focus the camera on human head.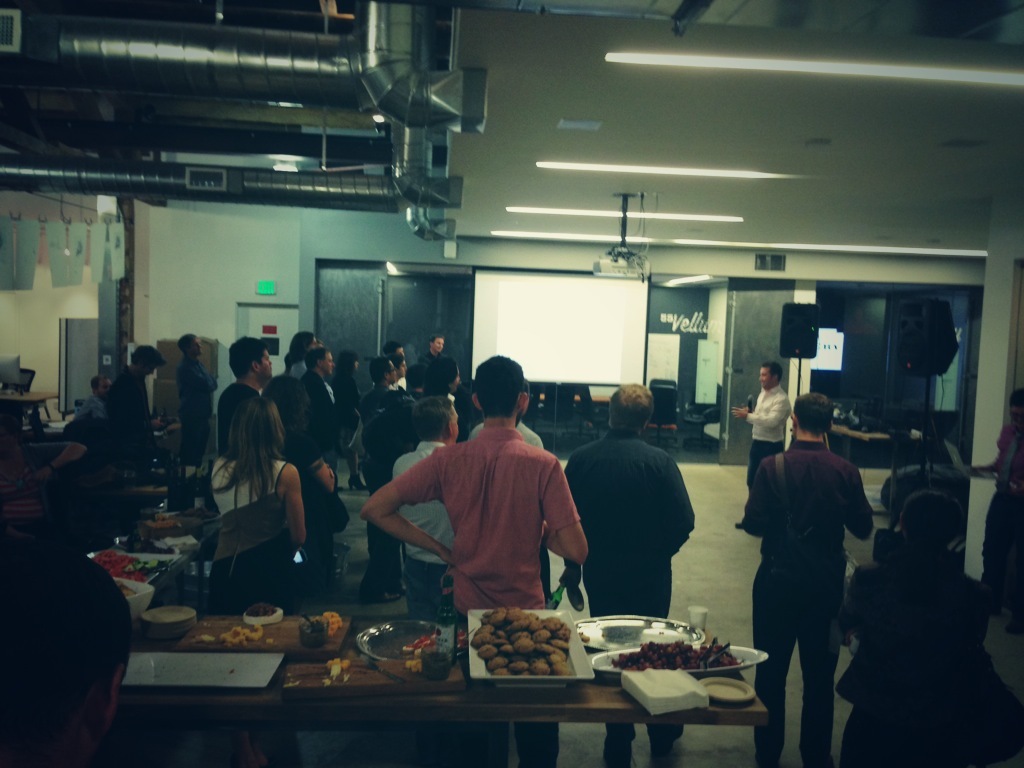
Focus region: {"left": 0, "top": 547, "right": 136, "bottom": 764}.
